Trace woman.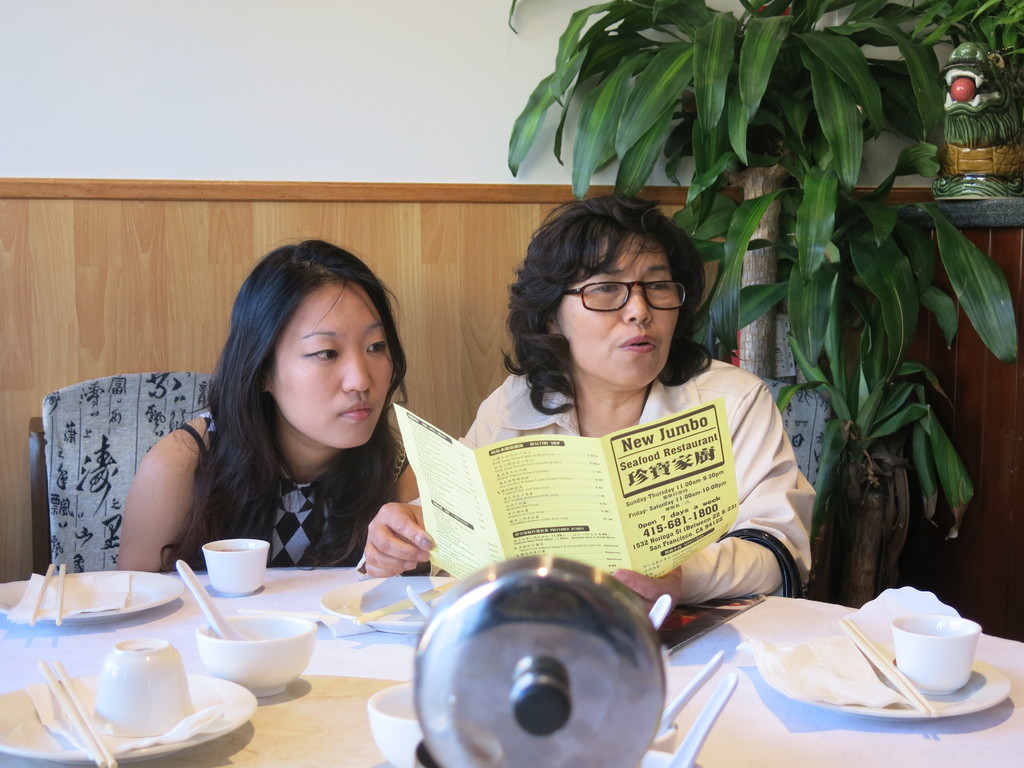
Traced to l=419, t=209, r=815, b=617.
